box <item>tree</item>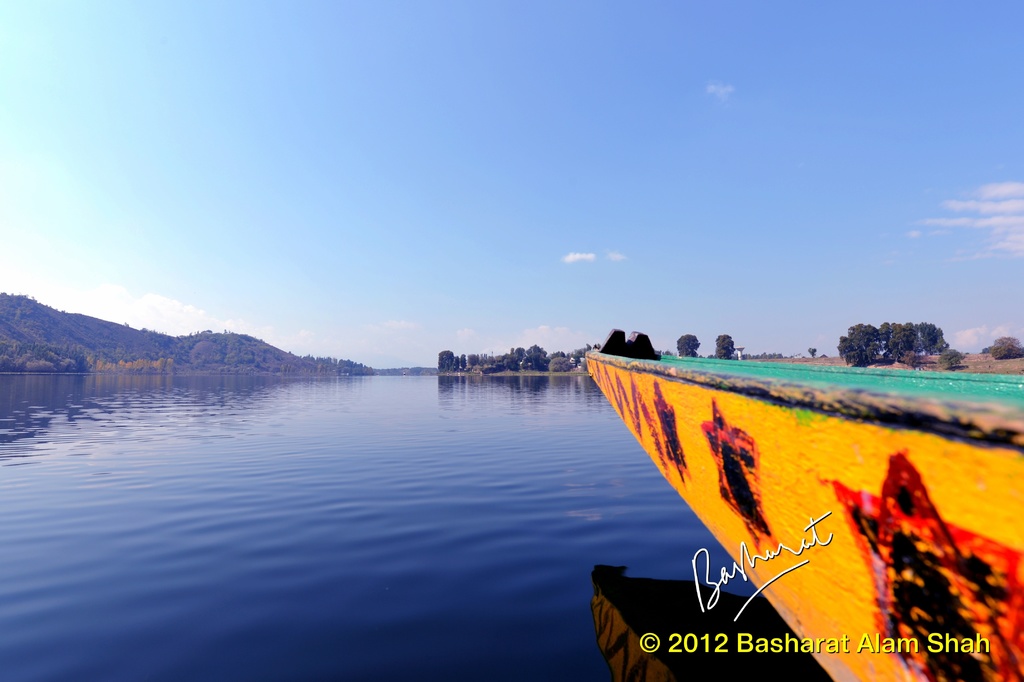
box=[991, 330, 1023, 361]
